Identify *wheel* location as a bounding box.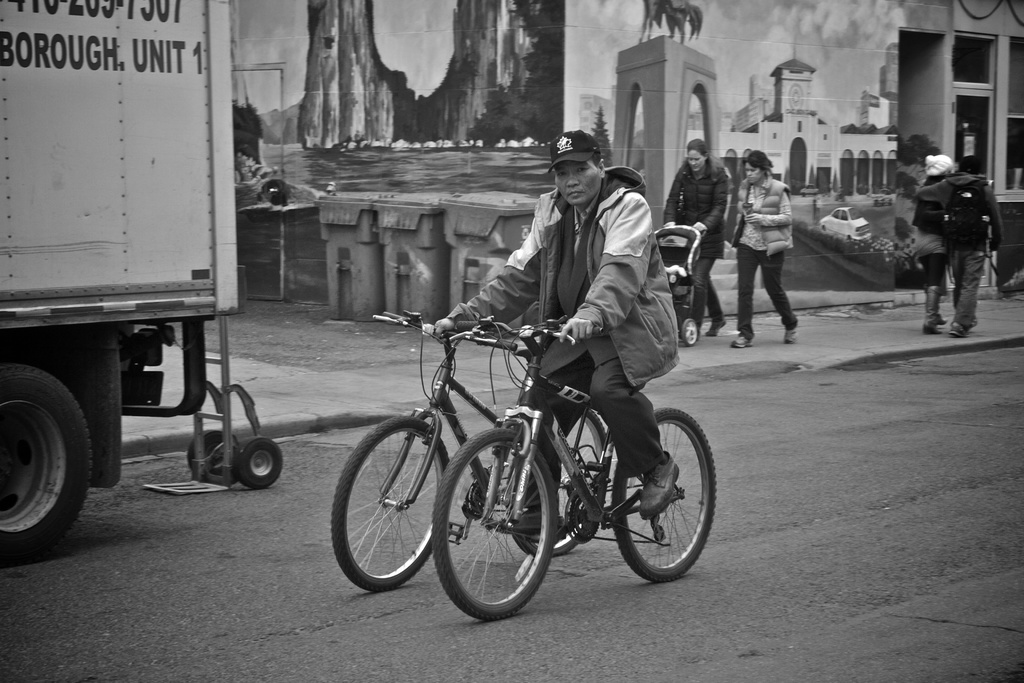
[431, 423, 552, 620].
